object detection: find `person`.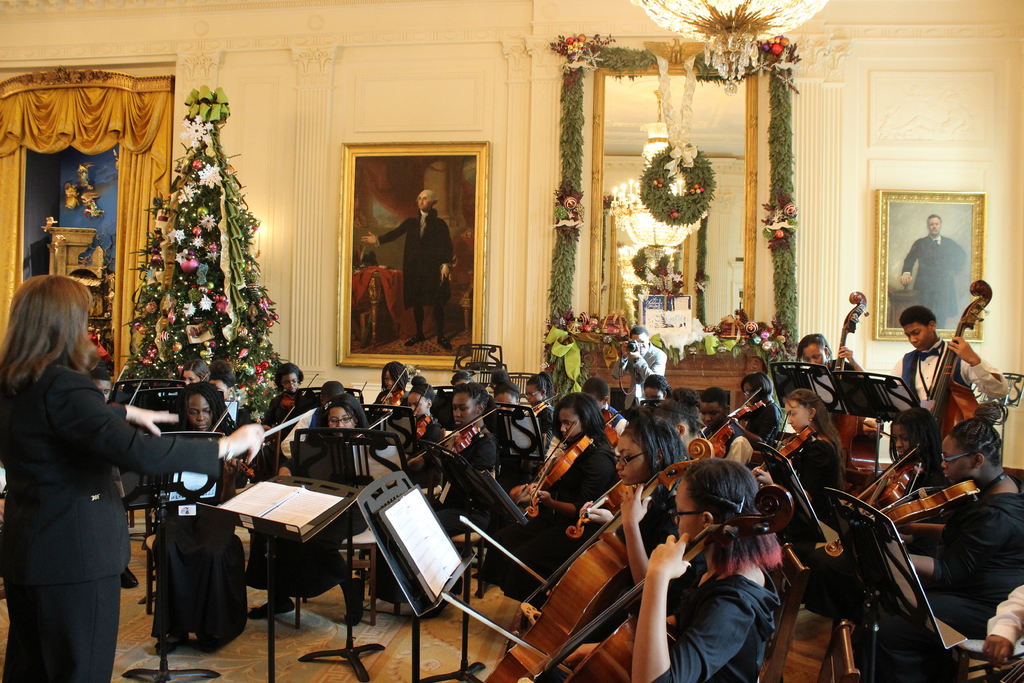
353, 184, 455, 352.
